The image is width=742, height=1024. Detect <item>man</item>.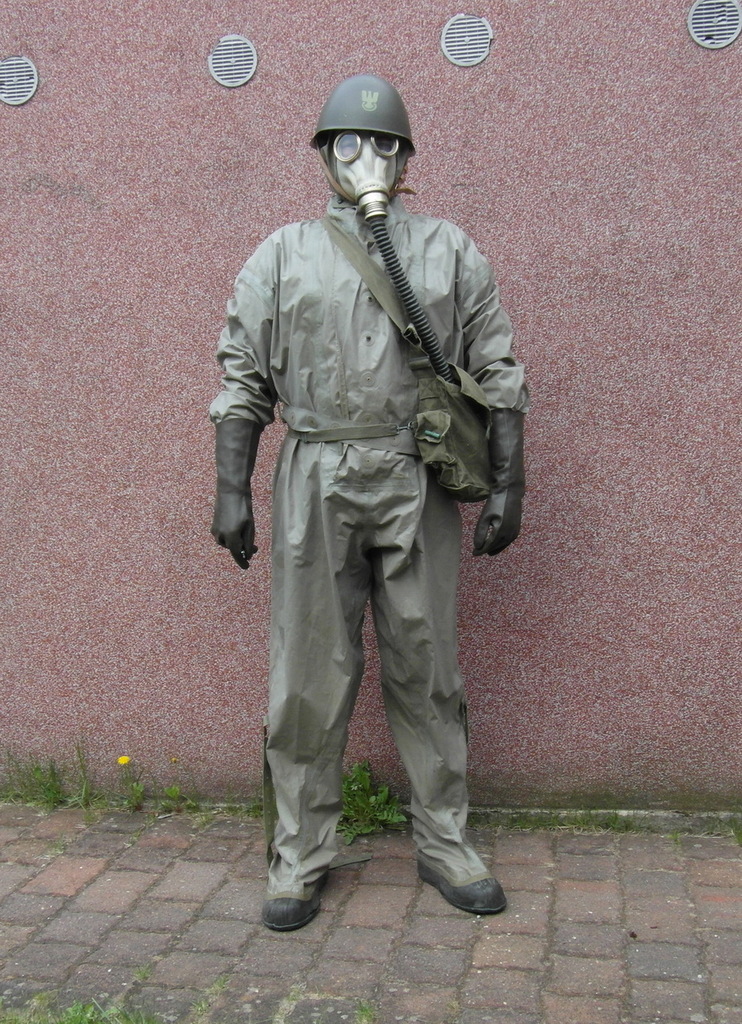
Detection: 202,41,531,930.
